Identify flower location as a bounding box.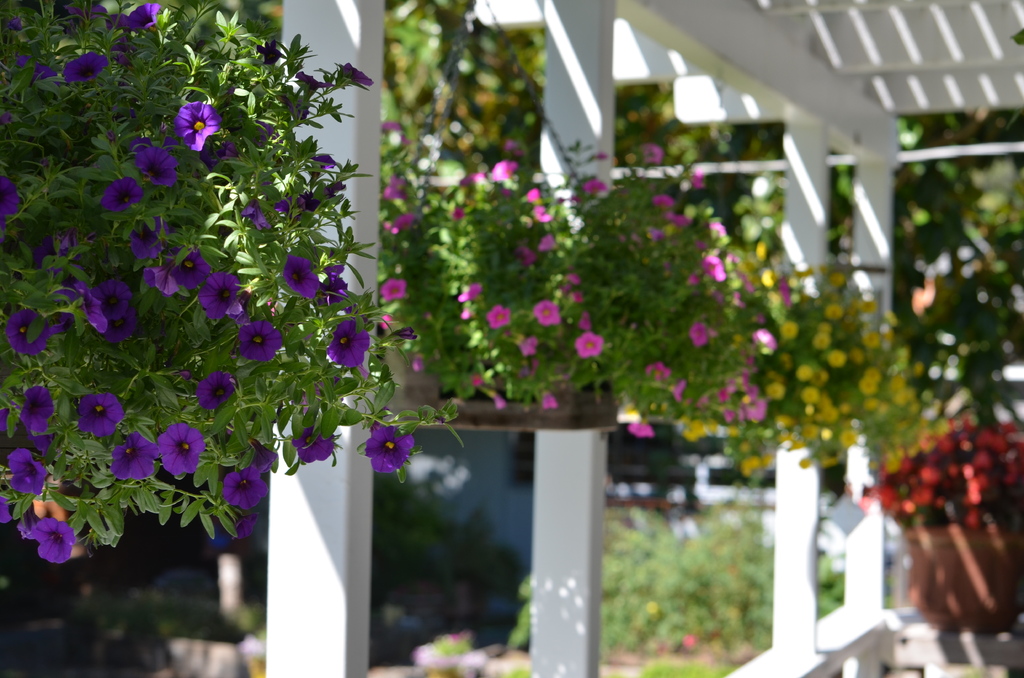
391, 174, 402, 201.
